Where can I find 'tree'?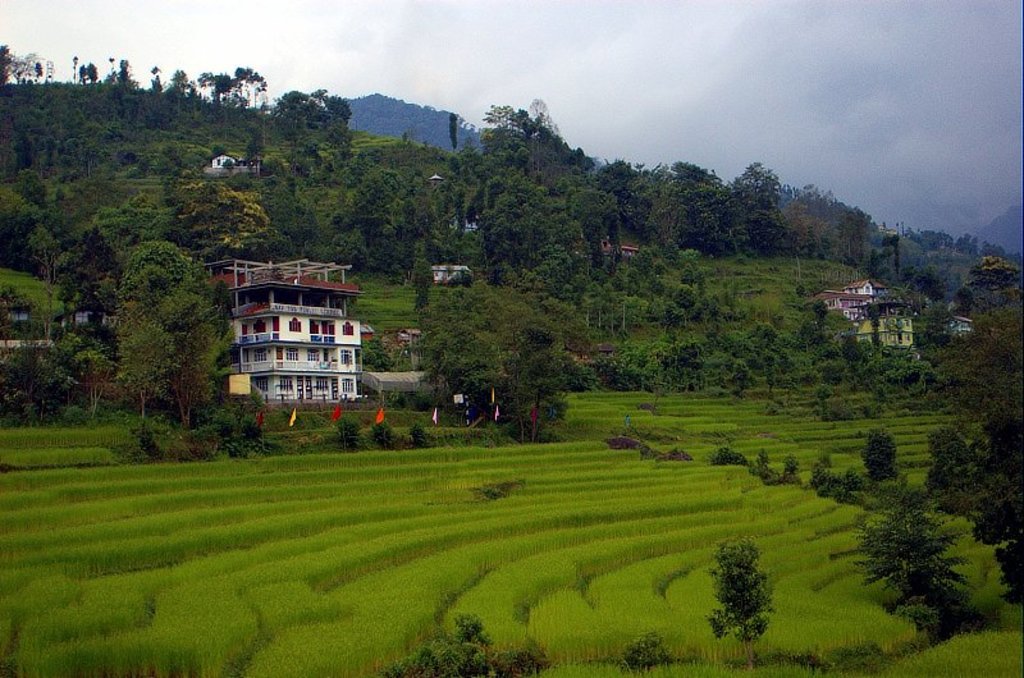
You can find it at (x1=722, y1=154, x2=795, y2=249).
